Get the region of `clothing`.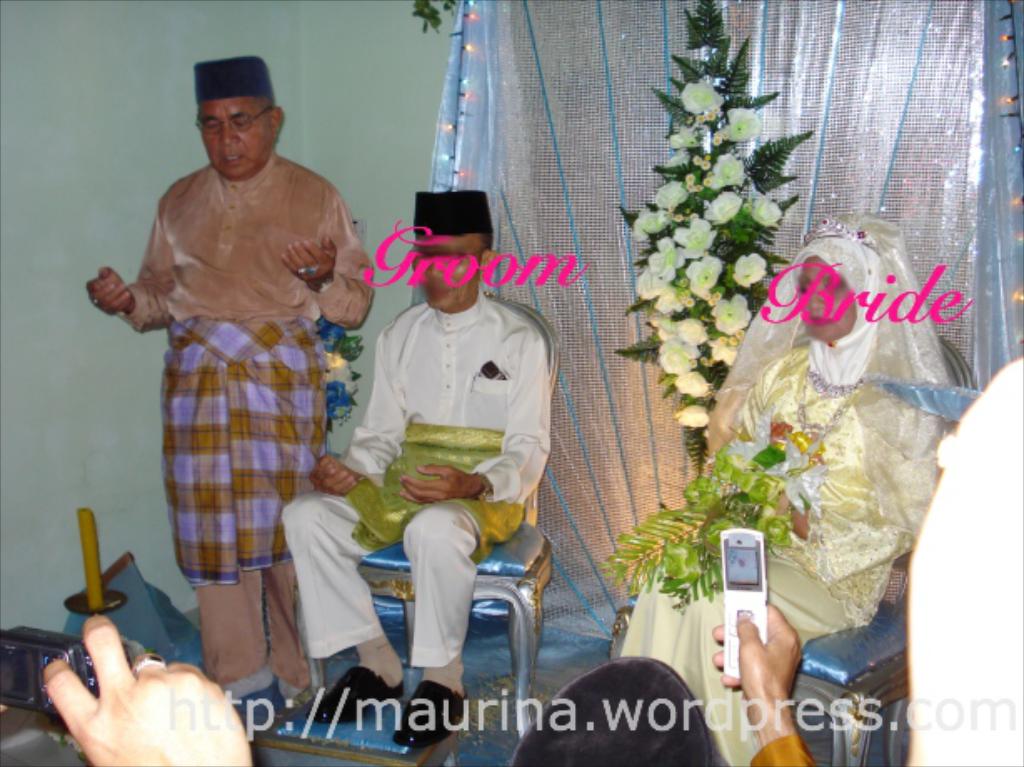
(left=745, top=719, right=814, bottom=765).
